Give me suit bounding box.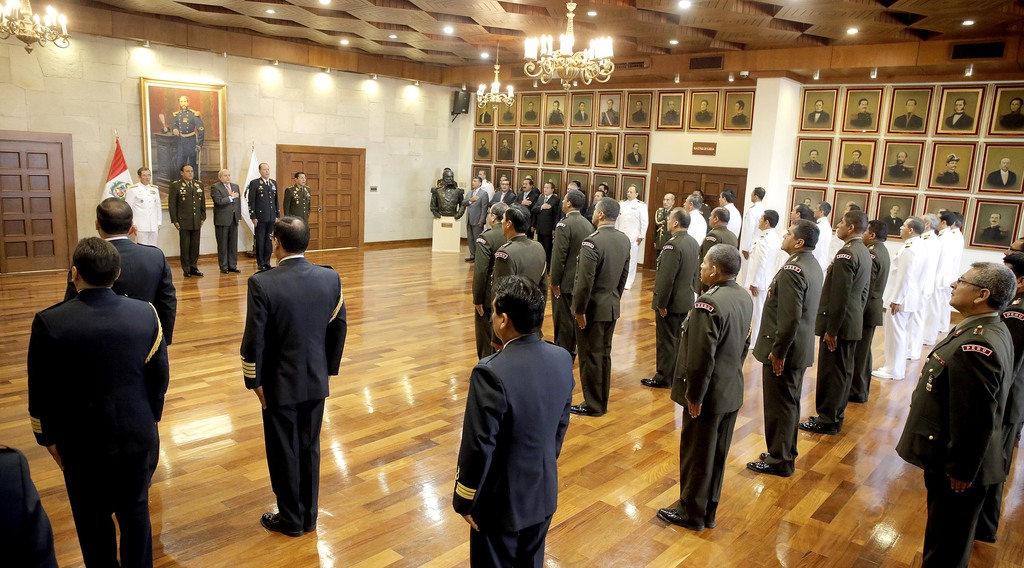
bbox=(450, 333, 573, 567).
